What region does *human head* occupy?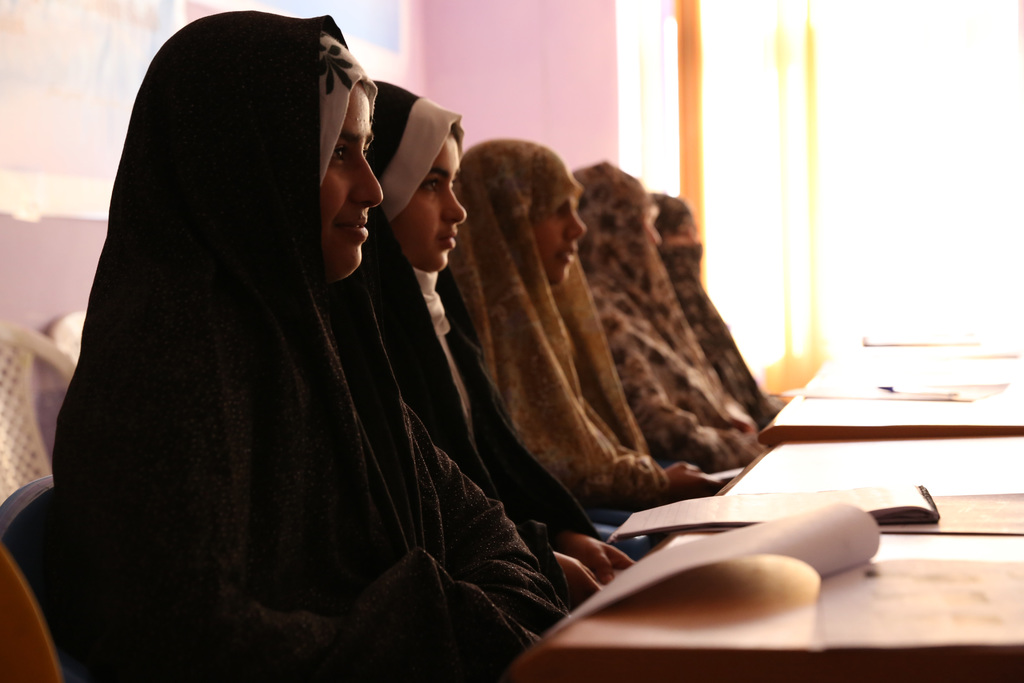
(573, 174, 661, 276).
